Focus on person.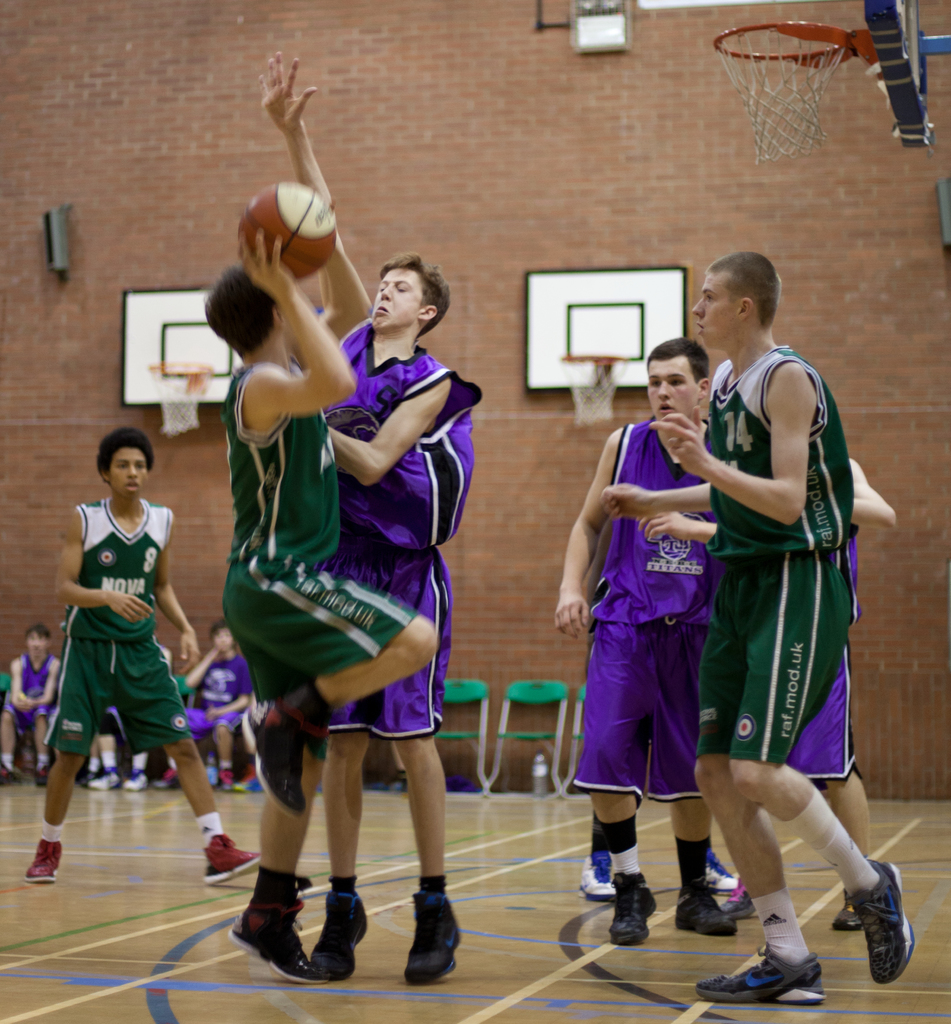
Focused at box(254, 54, 485, 982).
